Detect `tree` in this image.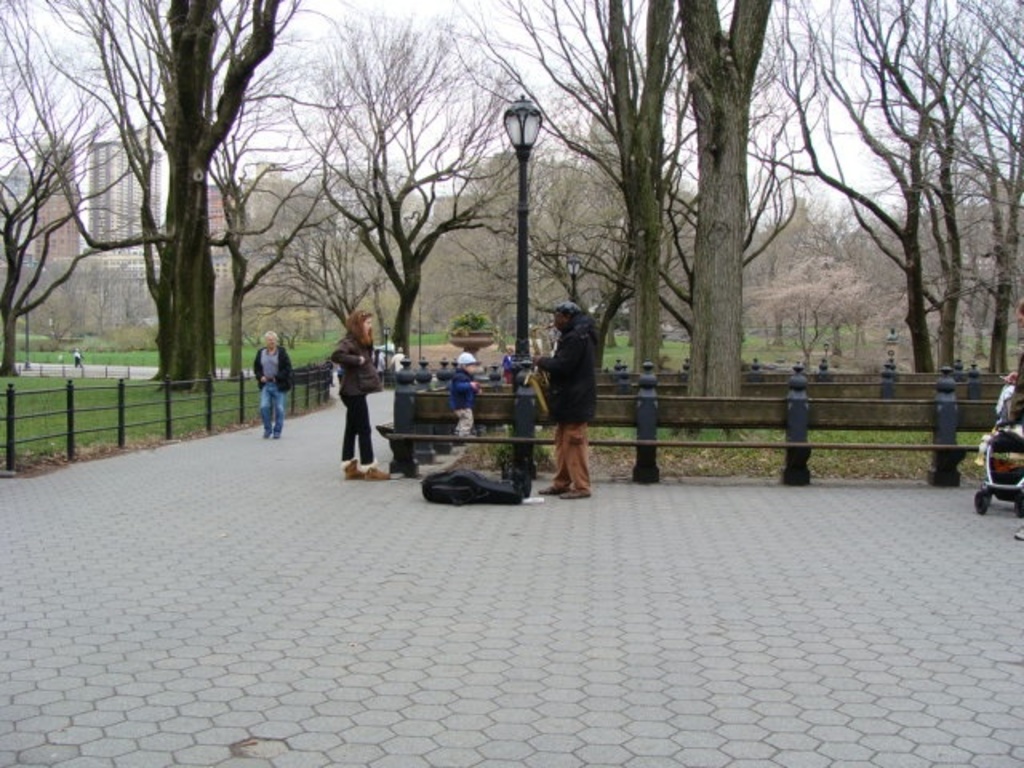
Detection: [440,0,686,371].
